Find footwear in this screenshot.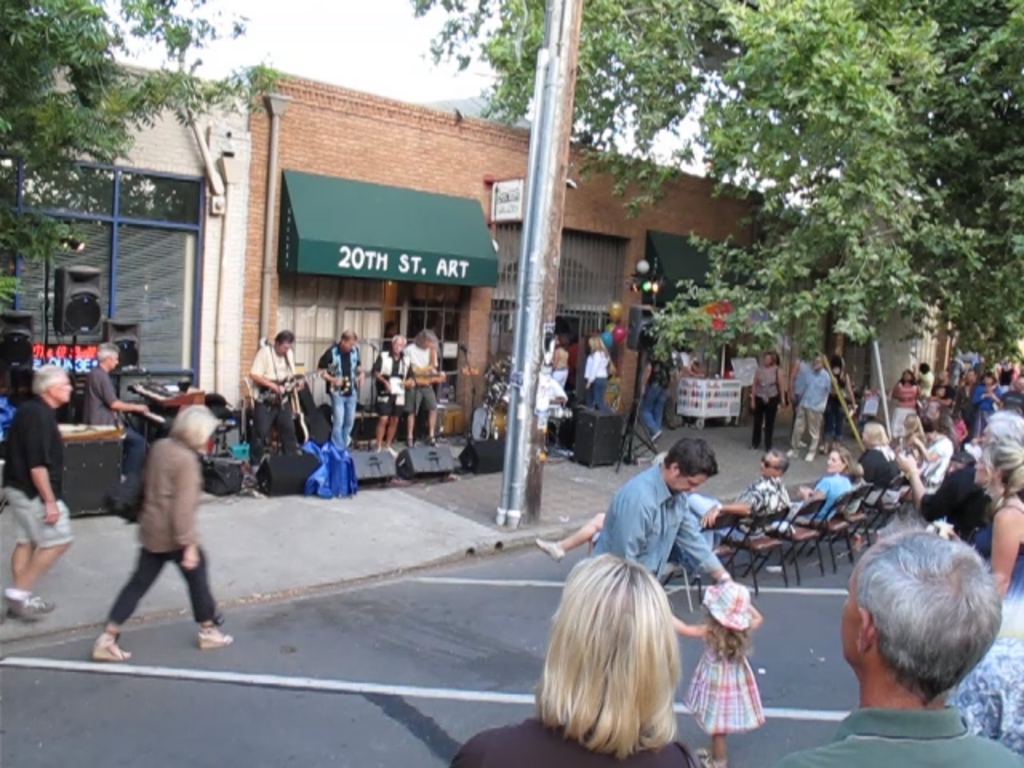
The bounding box for footwear is bbox=(789, 451, 798, 458).
